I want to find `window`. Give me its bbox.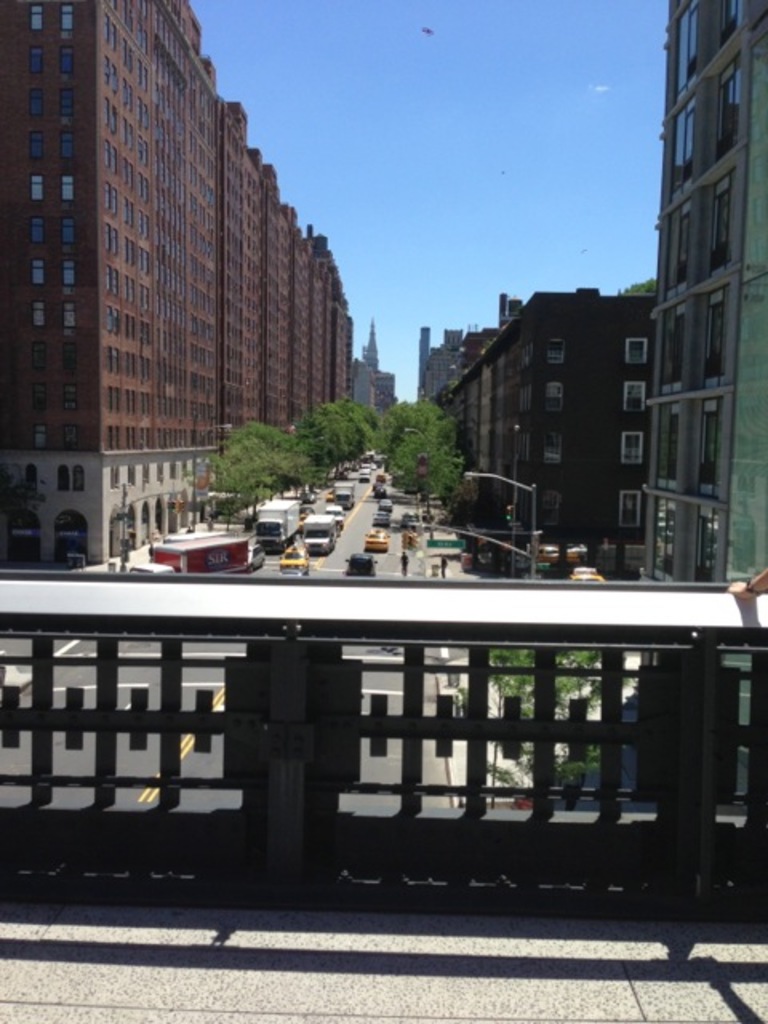
546/339/565/366.
